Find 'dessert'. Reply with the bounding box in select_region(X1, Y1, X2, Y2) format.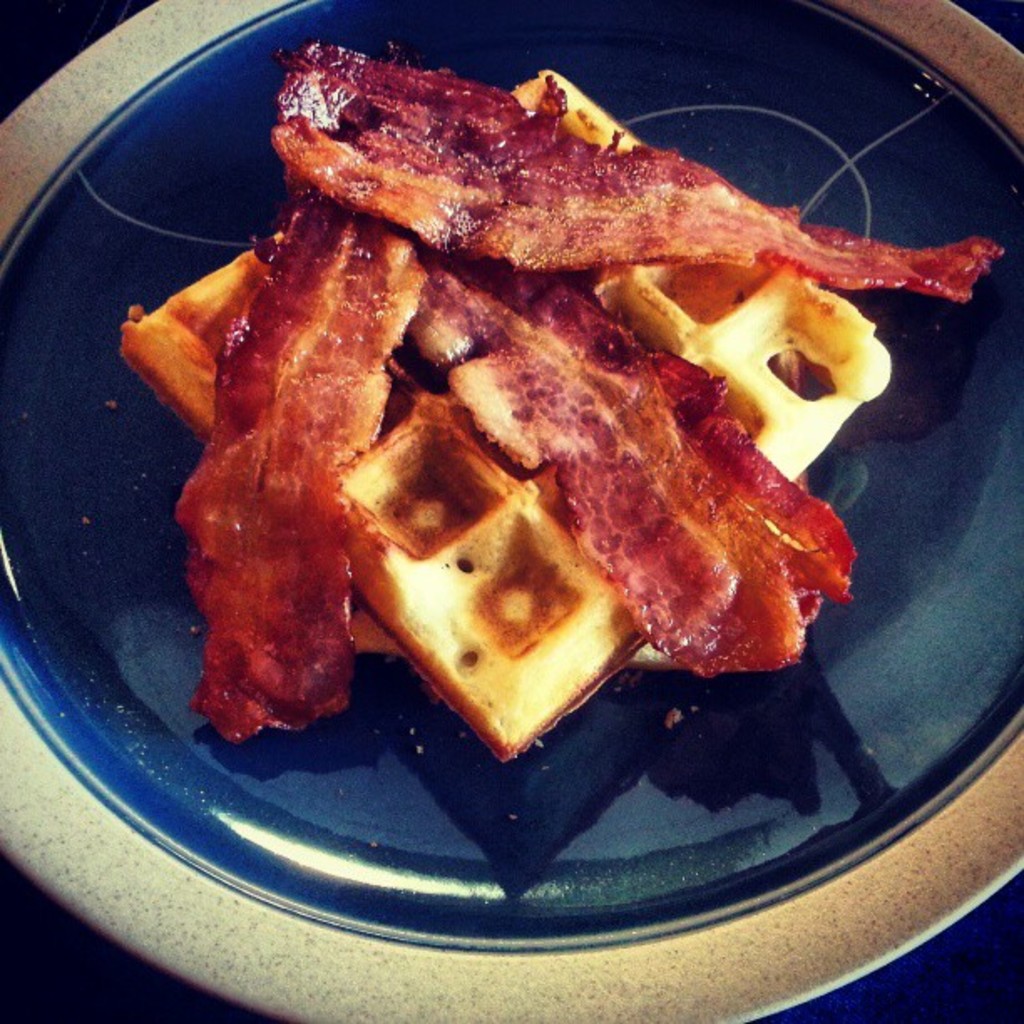
select_region(159, 202, 847, 778).
